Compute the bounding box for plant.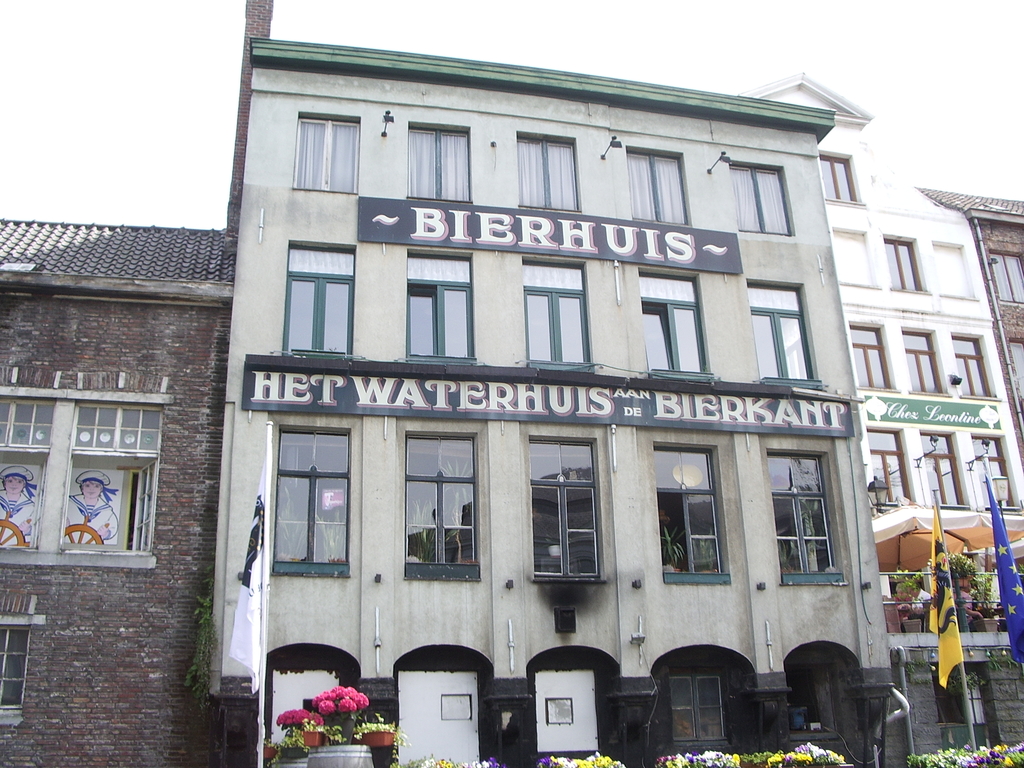
left=407, top=502, right=444, bottom=566.
